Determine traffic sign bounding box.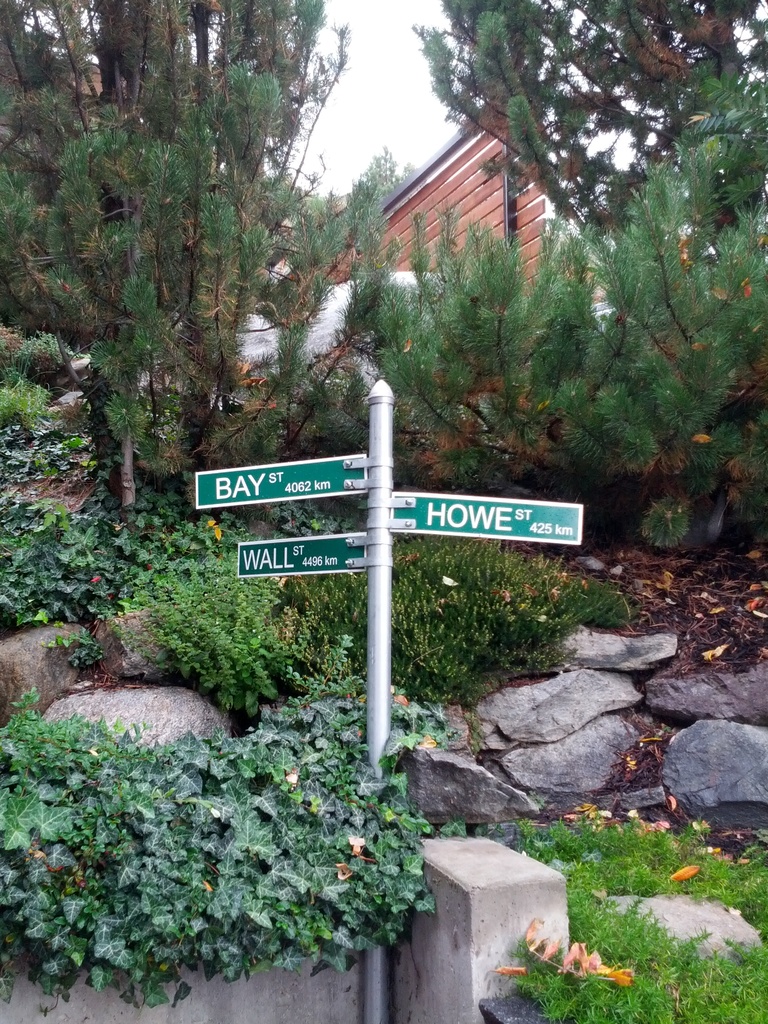
Determined: 191/452/366/508.
